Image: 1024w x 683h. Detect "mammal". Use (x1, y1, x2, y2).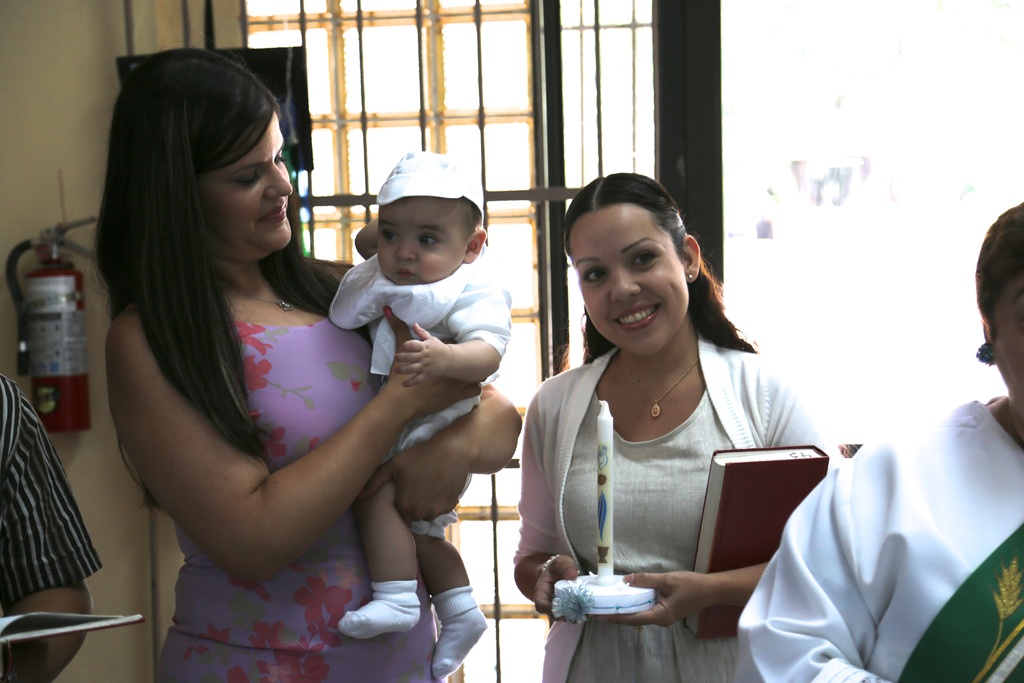
(332, 151, 519, 682).
